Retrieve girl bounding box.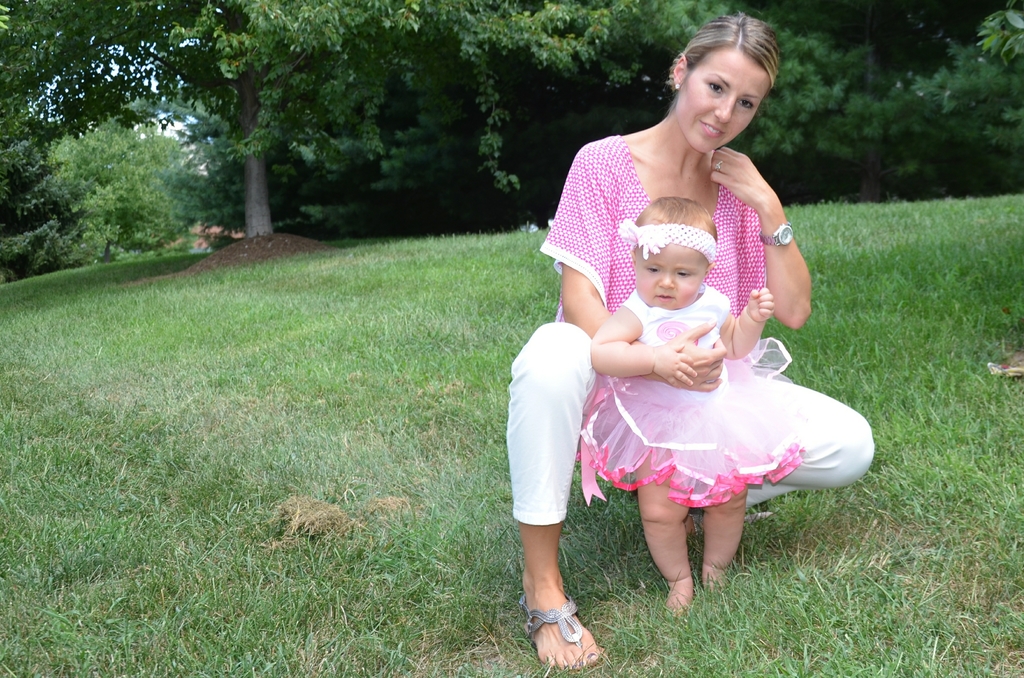
Bounding box: (x1=583, y1=195, x2=808, y2=612).
